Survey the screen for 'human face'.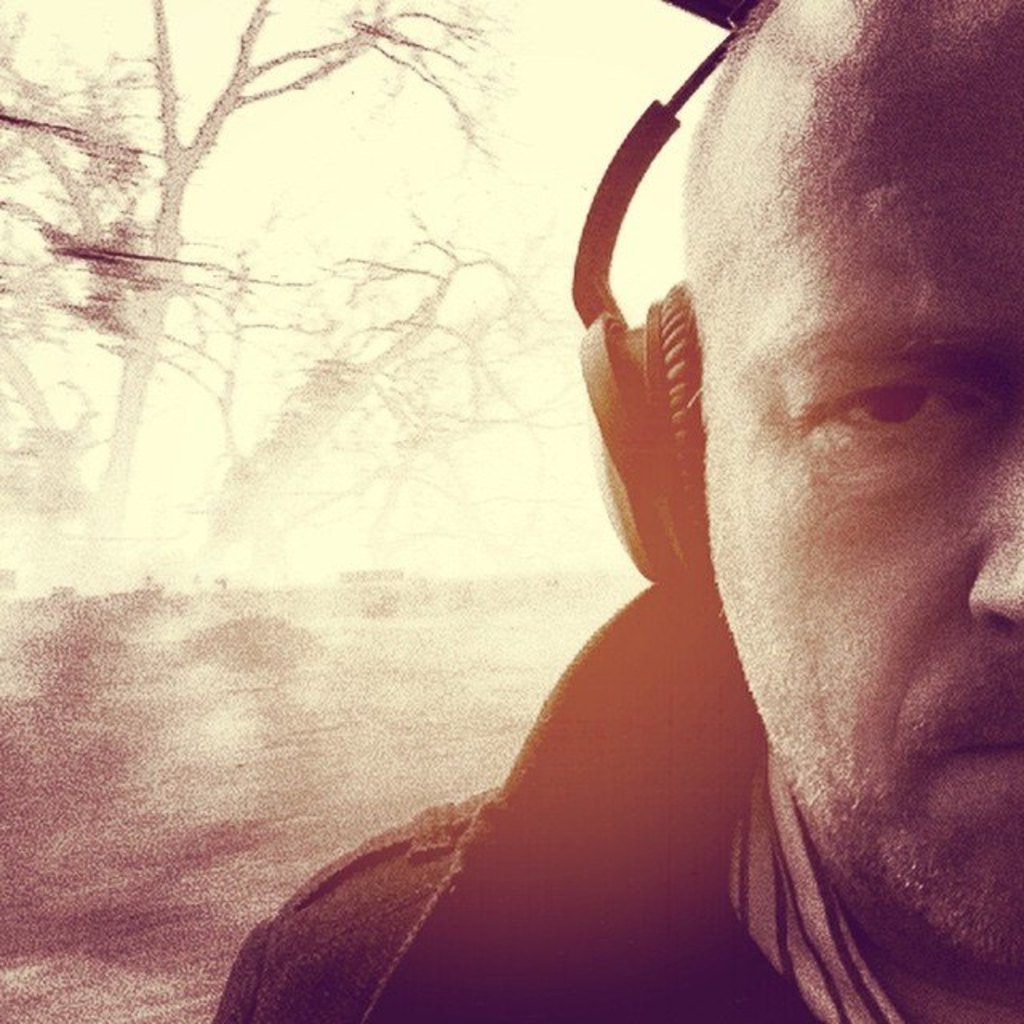
Survey found: box=[707, 0, 1022, 976].
